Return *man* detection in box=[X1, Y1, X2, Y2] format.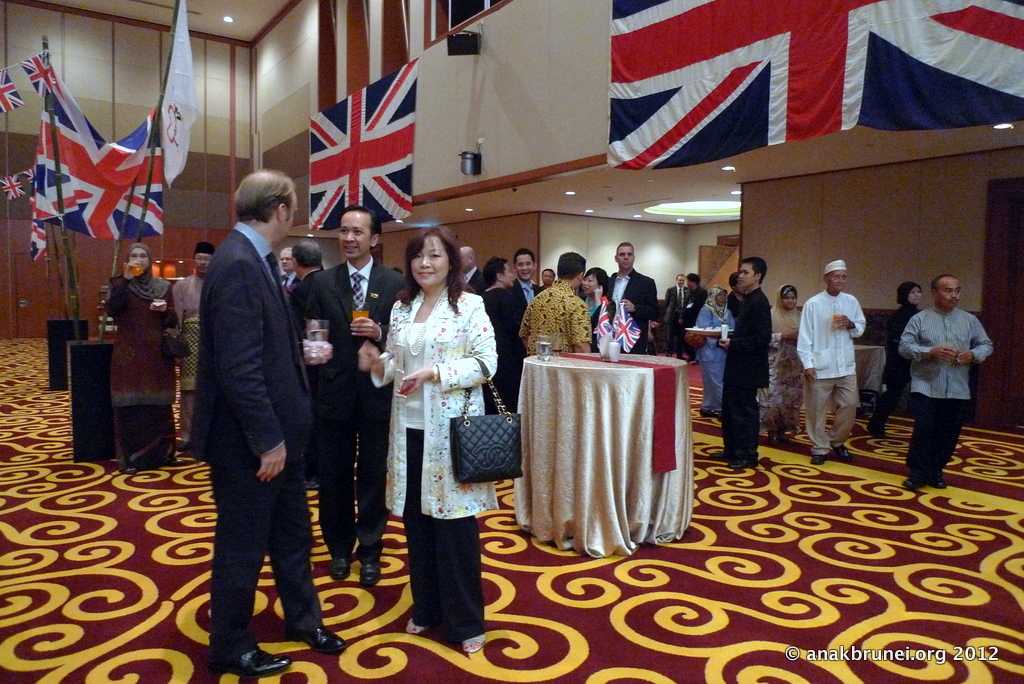
box=[505, 244, 544, 324].
